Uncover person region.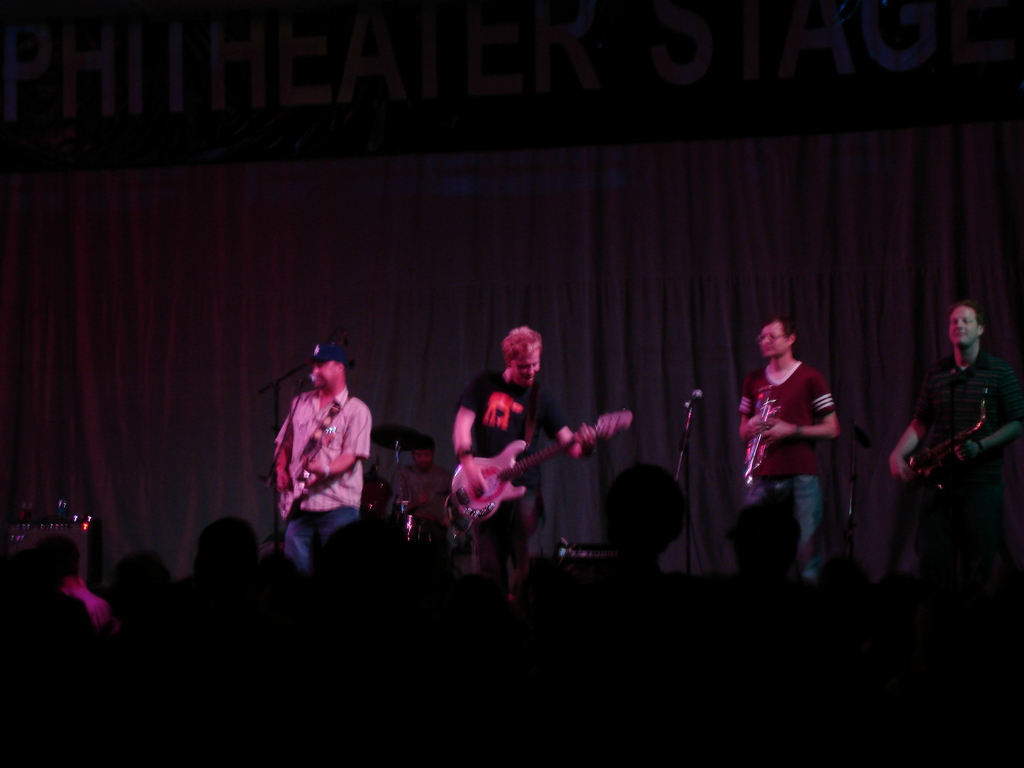
Uncovered: x1=889 y1=303 x2=1023 y2=585.
